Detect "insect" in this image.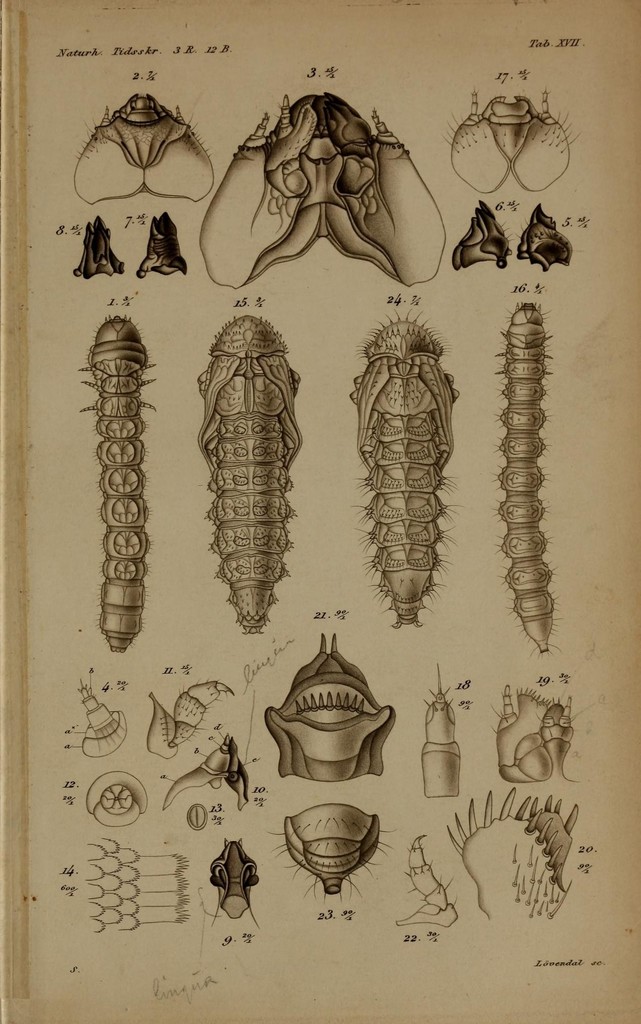
Detection: locate(346, 311, 463, 626).
